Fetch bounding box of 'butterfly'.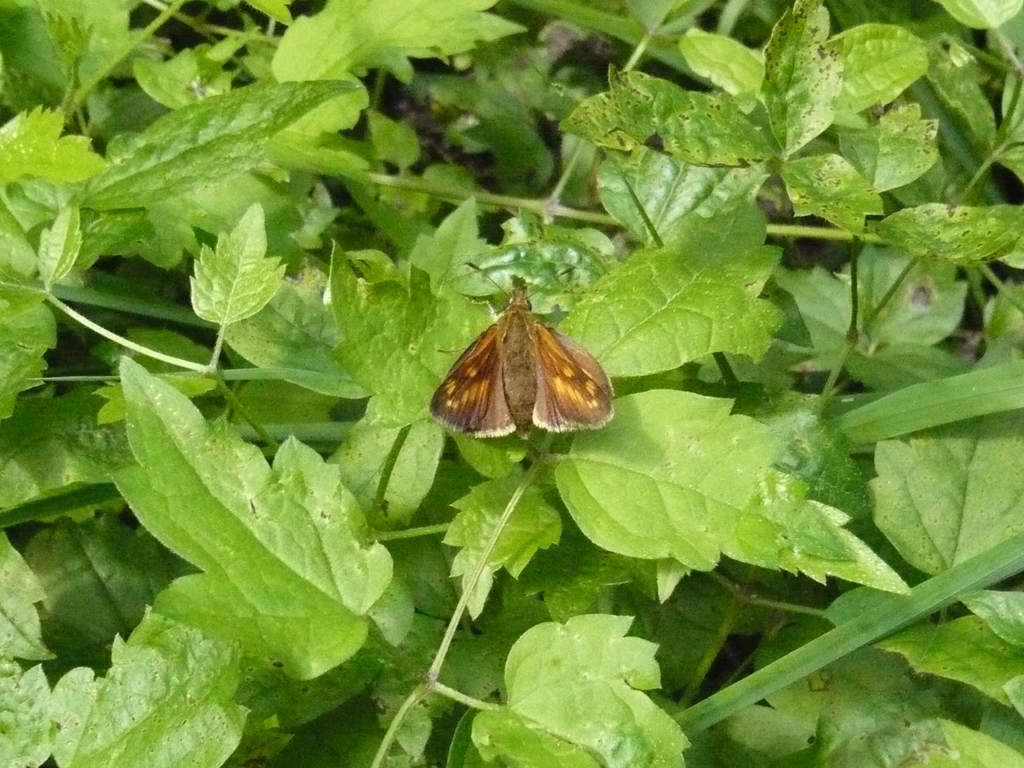
Bbox: x1=421, y1=271, x2=605, y2=455.
